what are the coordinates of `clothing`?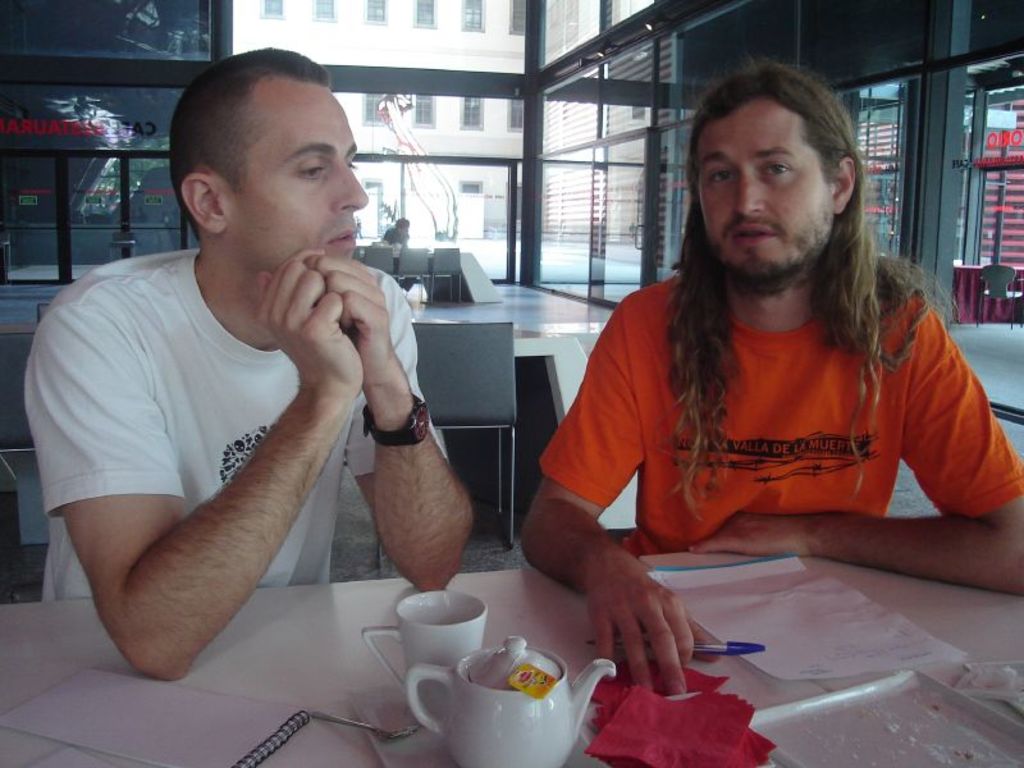
bbox=(22, 250, 452, 602).
